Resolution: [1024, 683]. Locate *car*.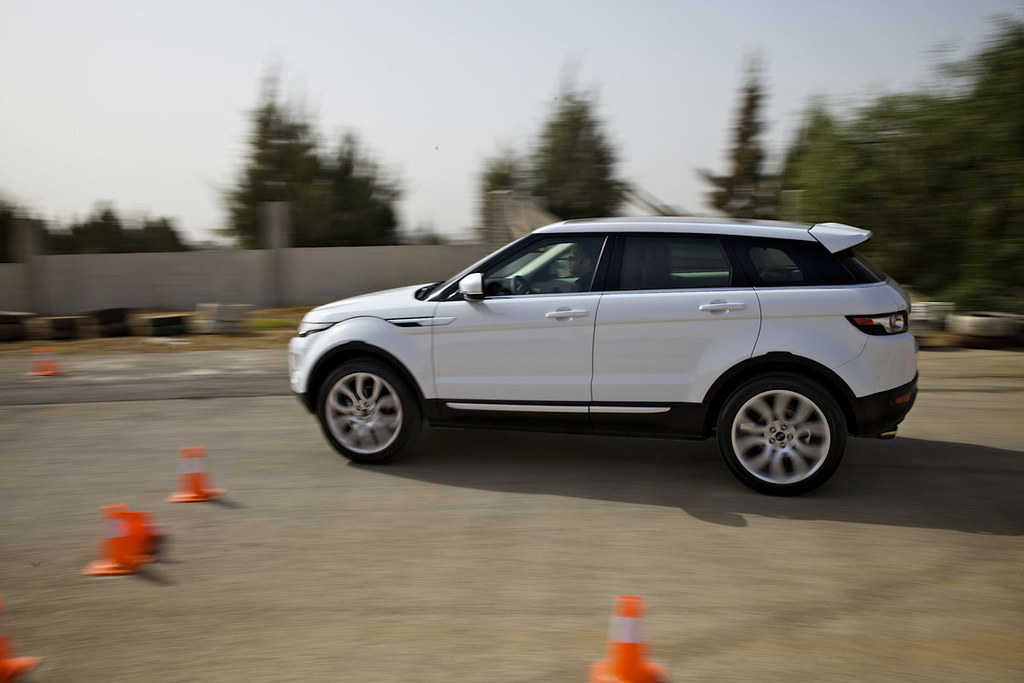
[294, 207, 915, 497].
